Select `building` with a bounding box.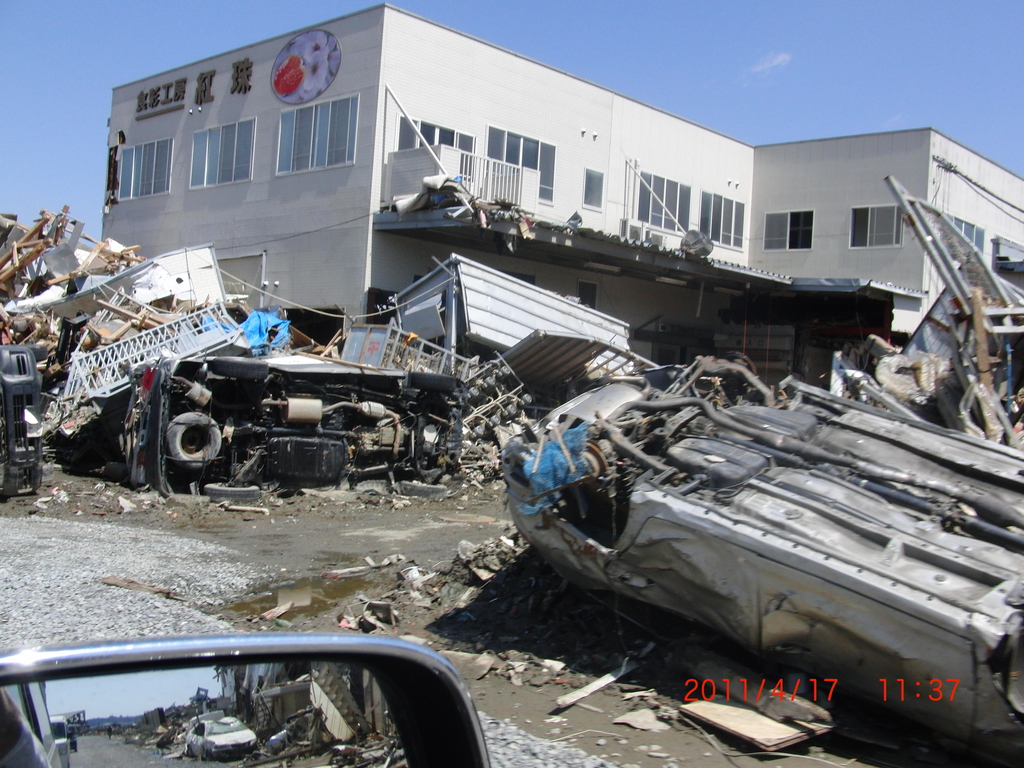
[100,0,1023,398].
